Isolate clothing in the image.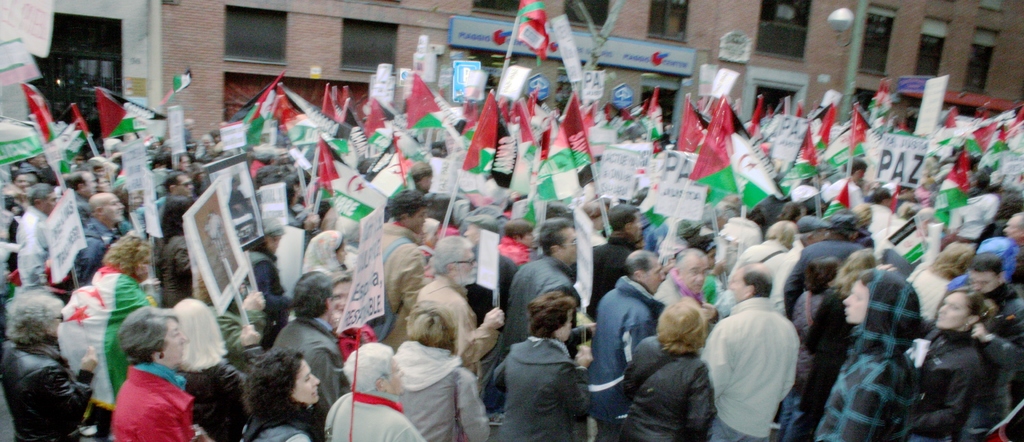
Isolated region: 701, 293, 799, 441.
